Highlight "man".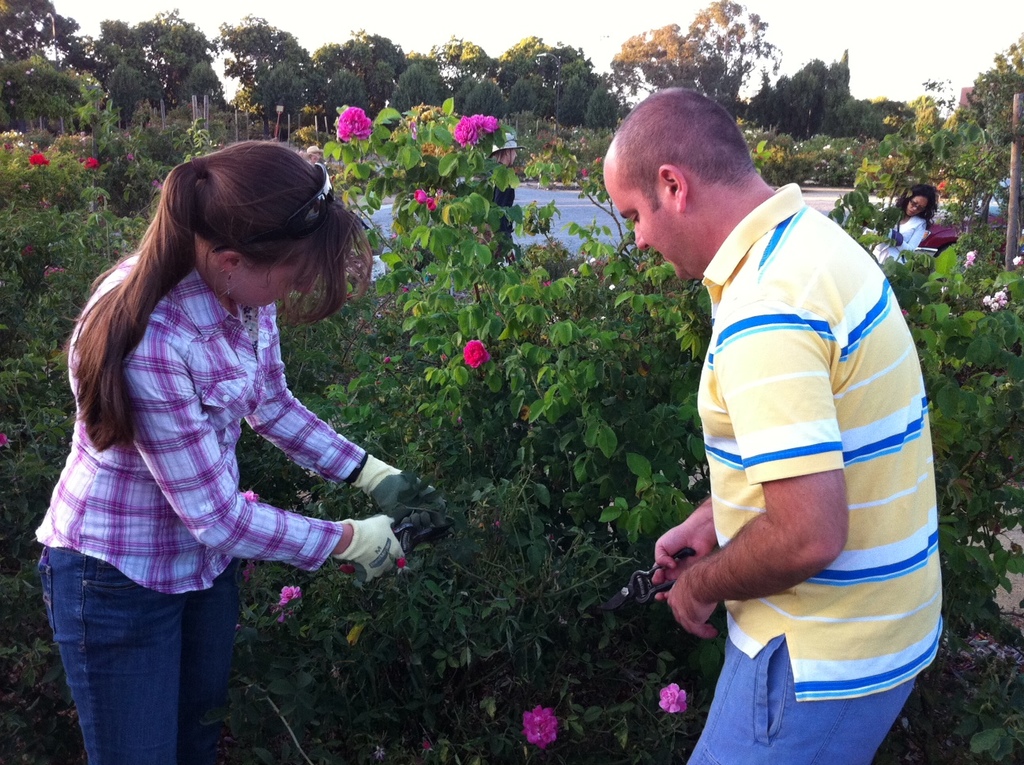
Highlighted region: locate(470, 130, 529, 264).
